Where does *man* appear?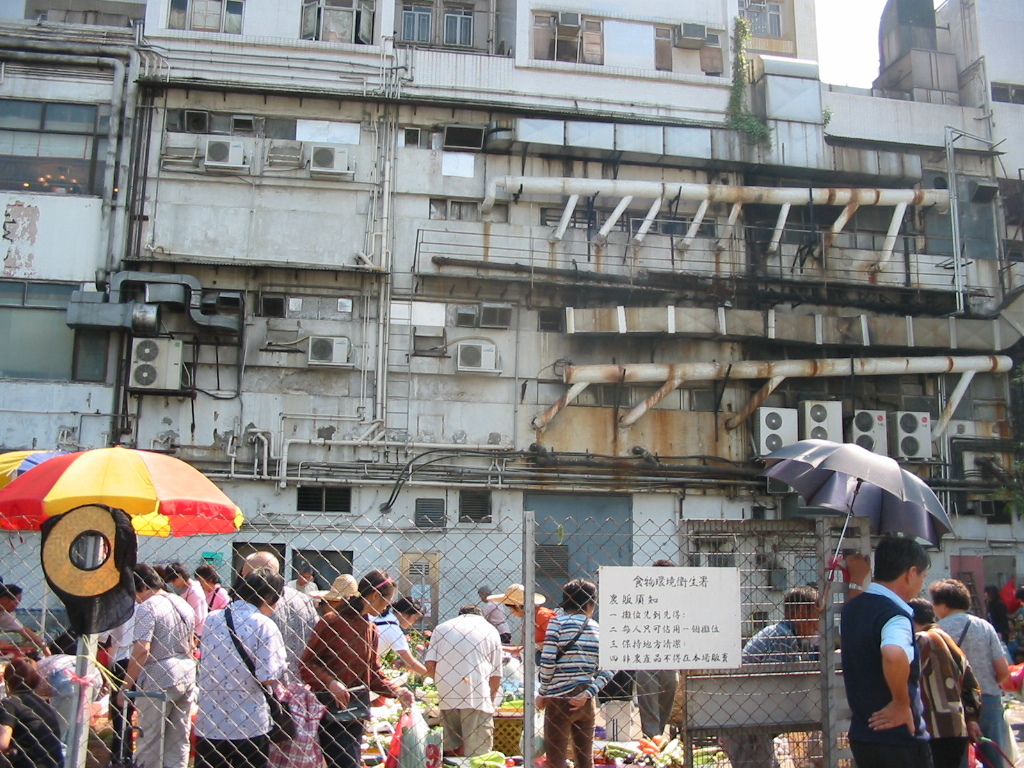
Appears at 824, 534, 928, 767.
